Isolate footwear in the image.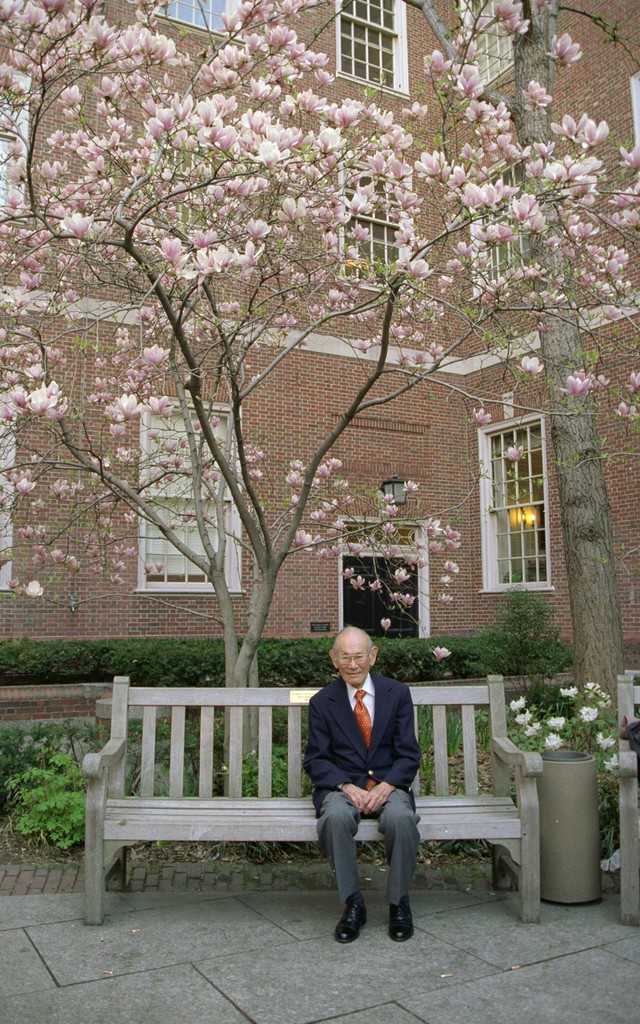
Isolated region: (390,901,413,936).
